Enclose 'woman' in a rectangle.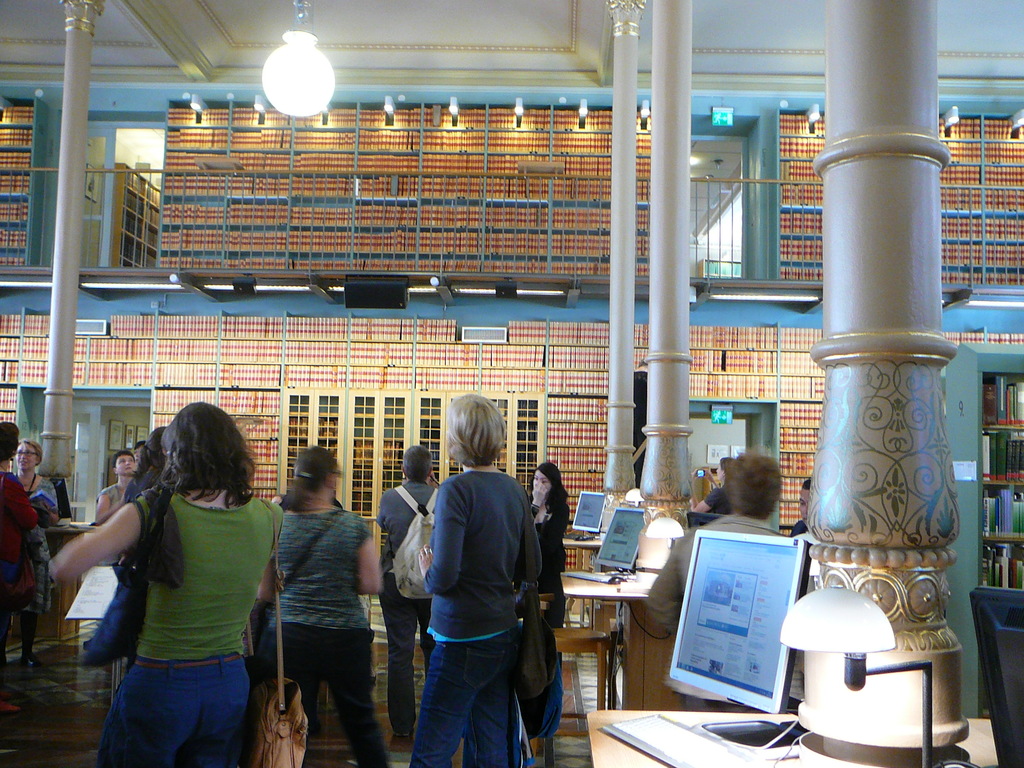
(0,433,52,493).
